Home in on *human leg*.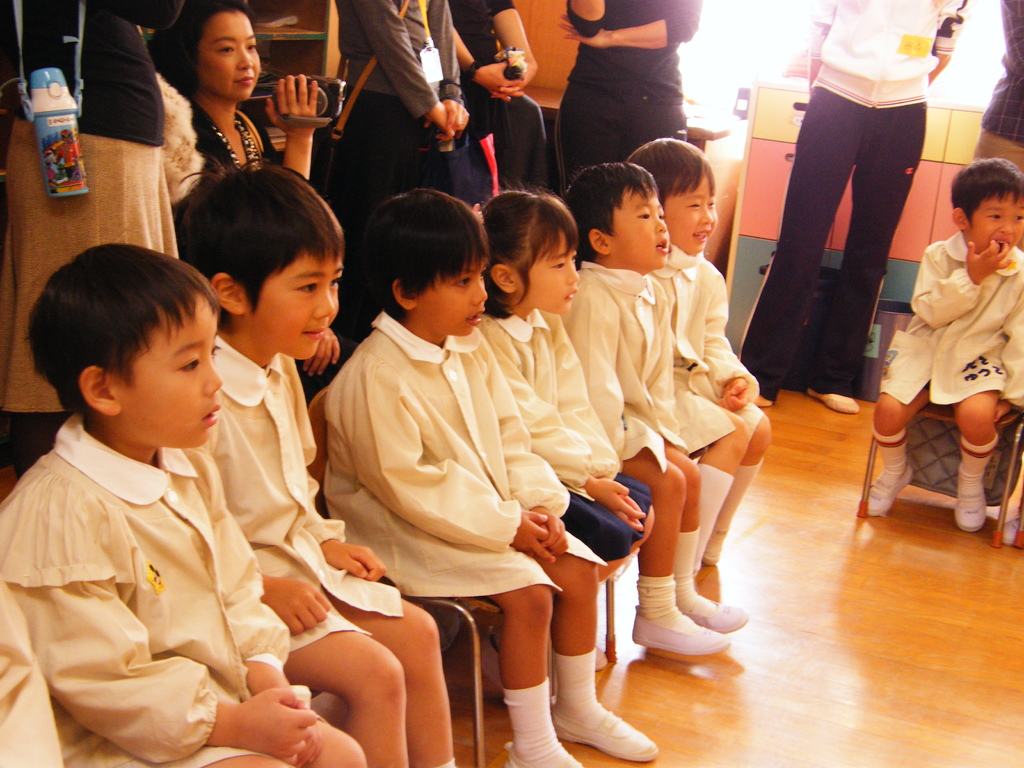
Homed in at [left=541, top=555, right=659, bottom=756].
